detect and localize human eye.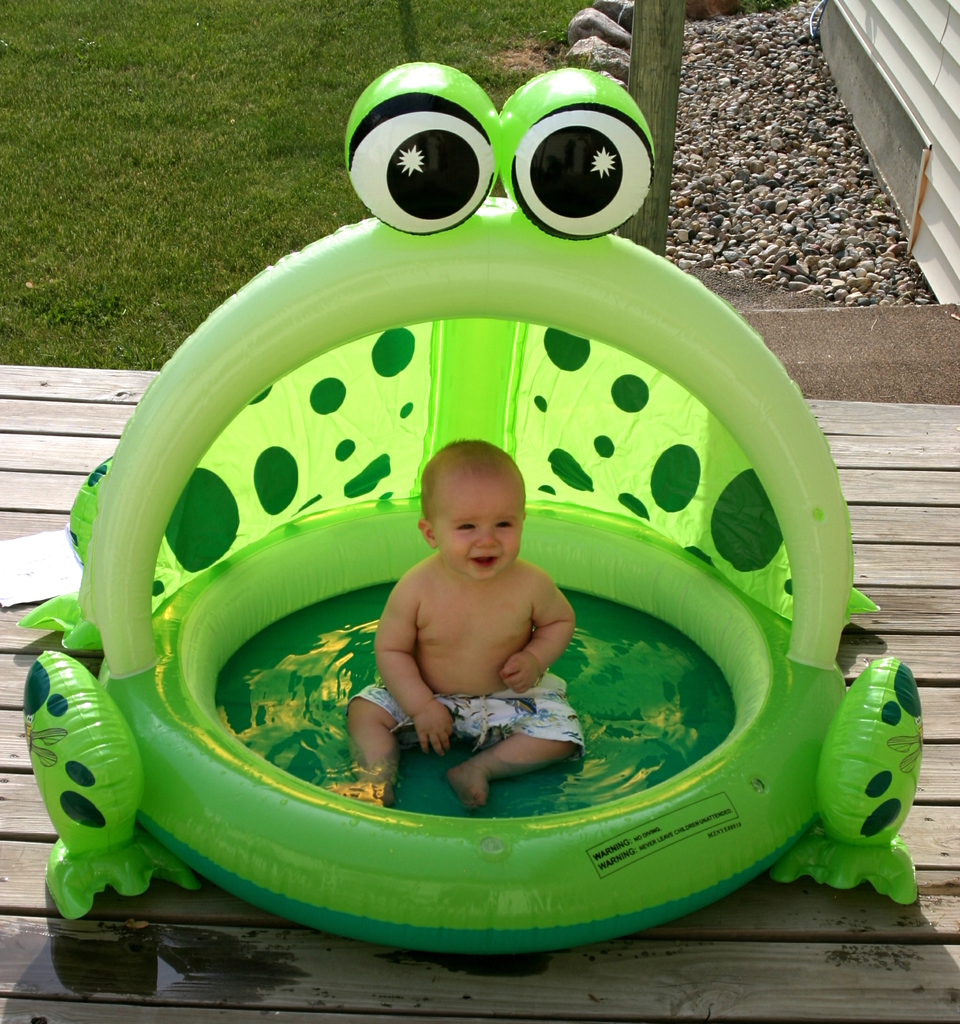
Localized at region(442, 516, 476, 543).
